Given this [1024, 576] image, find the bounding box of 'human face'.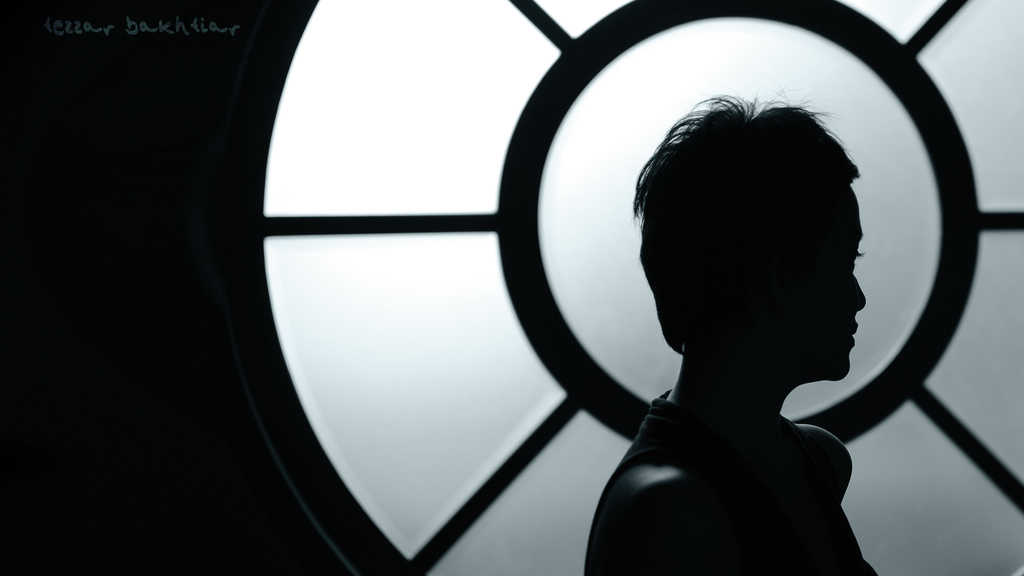
rect(801, 183, 868, 374).
